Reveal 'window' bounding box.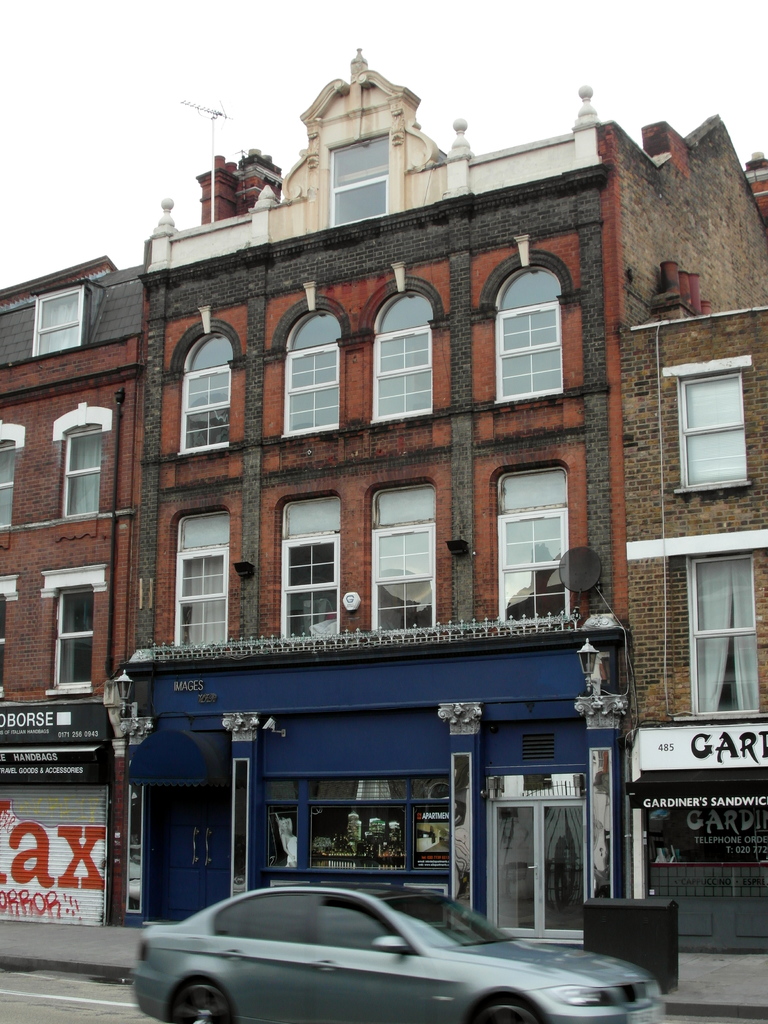
Revealed: (left=184, top=323, right=238, bottom=445).
